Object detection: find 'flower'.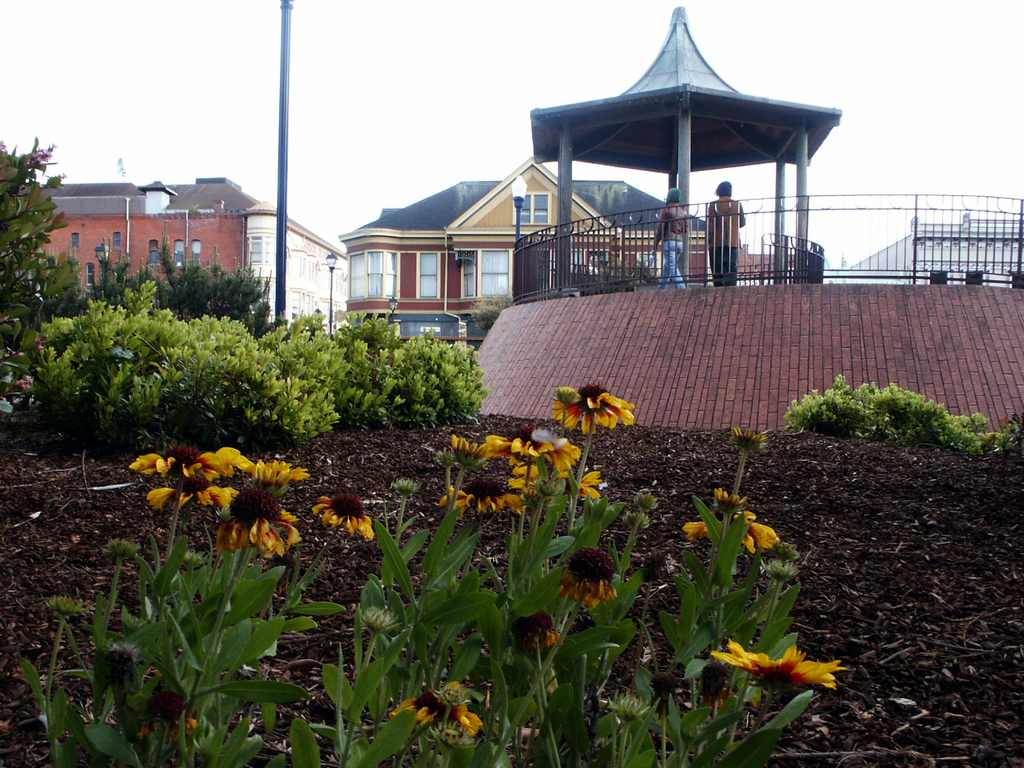
rect(392, 681, 485, 739).
